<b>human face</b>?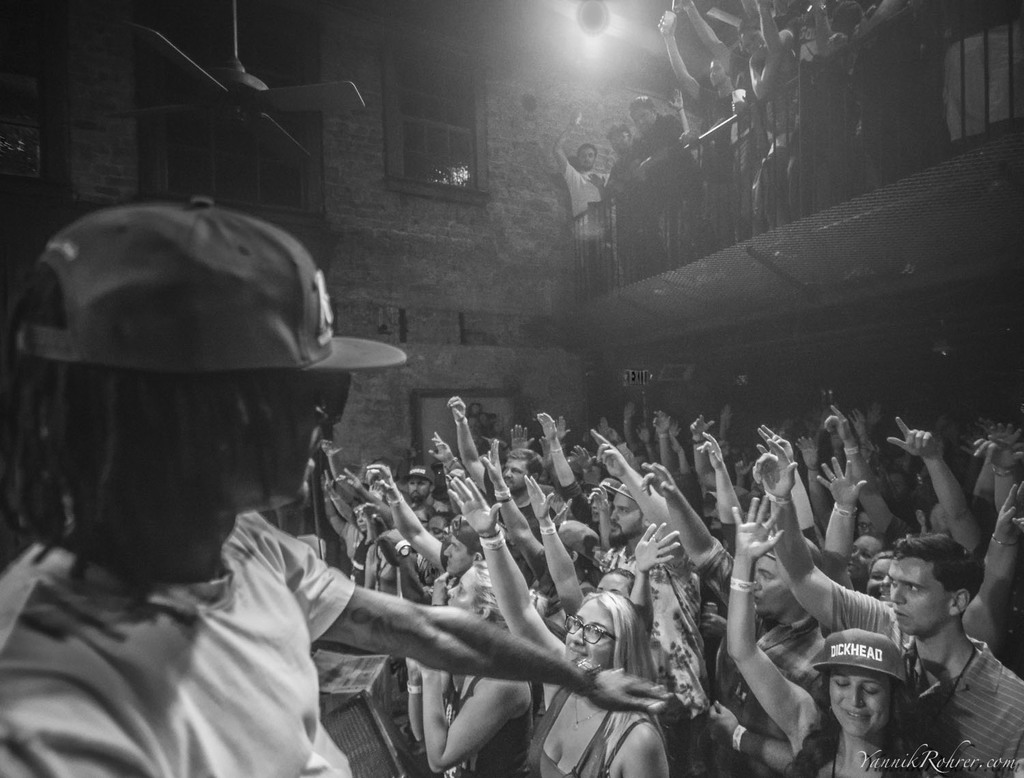
detection(253, 369, 329, 510)
